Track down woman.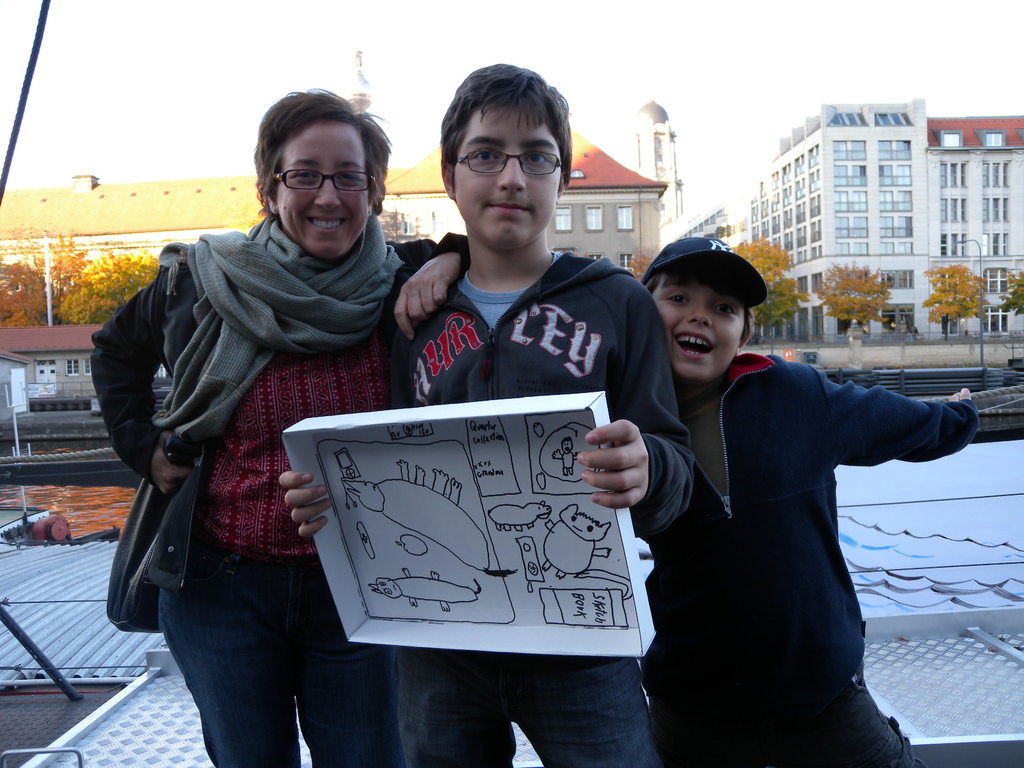
Tracked to (left=93, top=93, right=474, bottom=767).
